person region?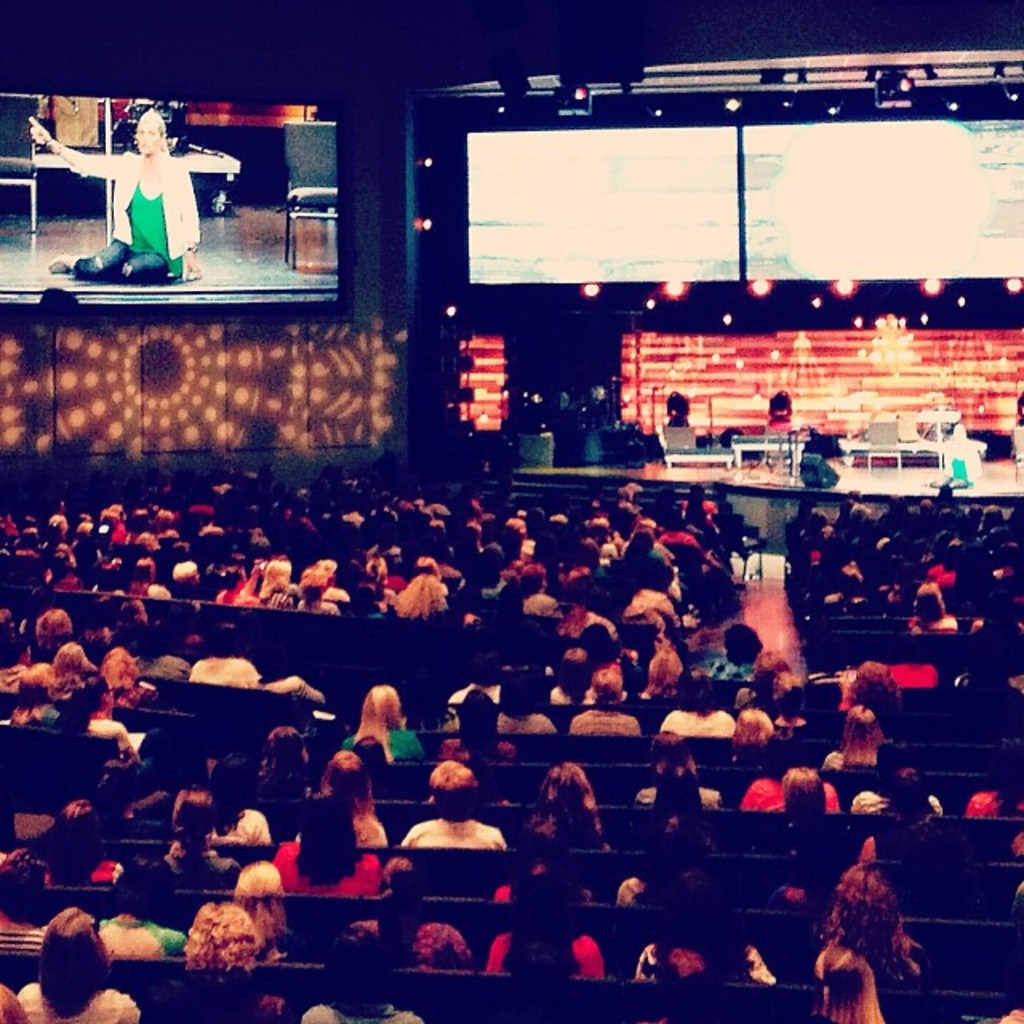
339, 680, 427, 760
